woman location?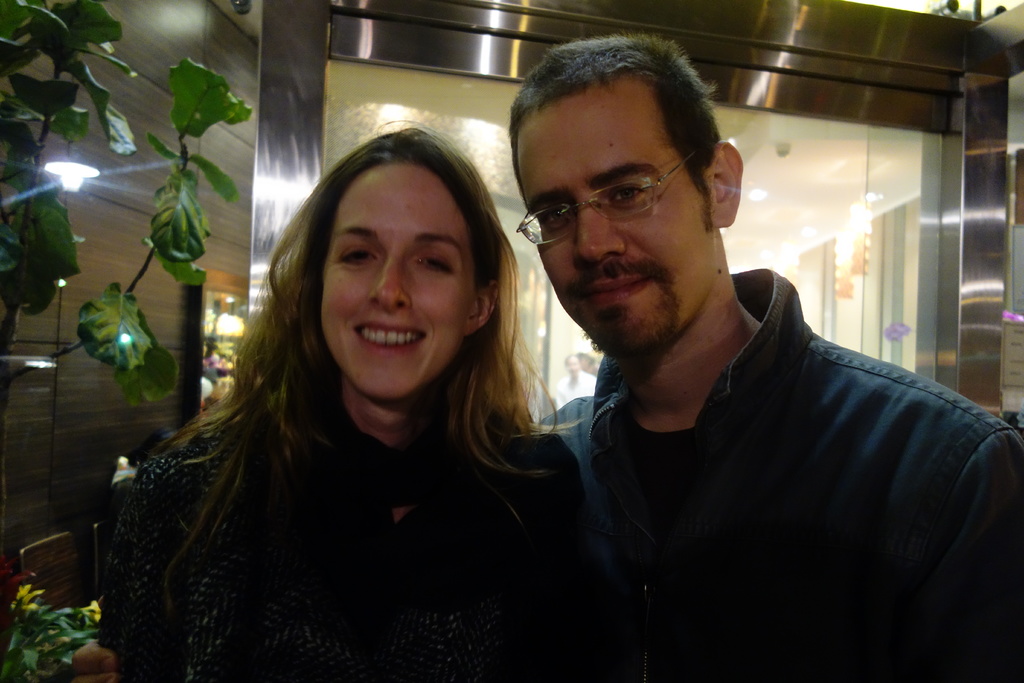
left=93, top=119, right=605, bottom=682
